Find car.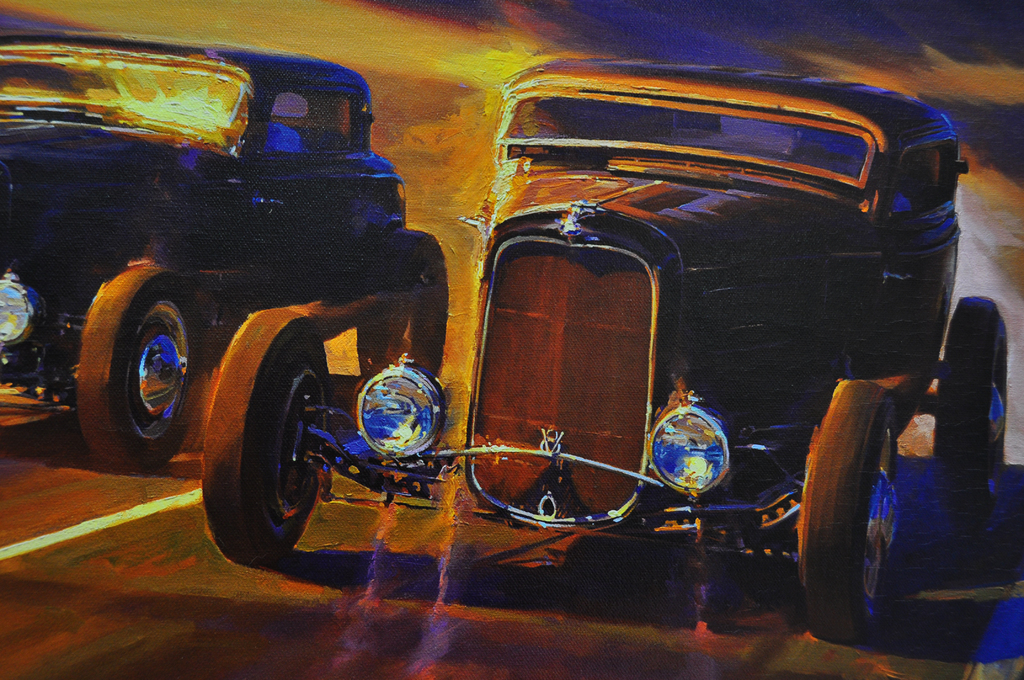
202,56,1008,640.
